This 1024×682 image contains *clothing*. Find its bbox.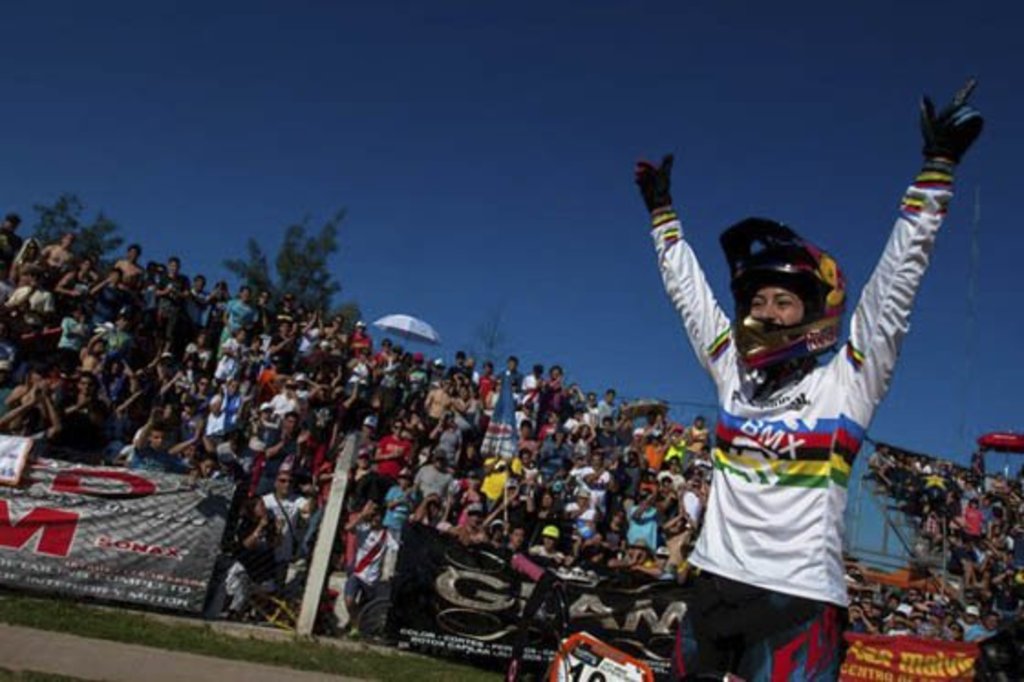
106, 373, 133, 399.
